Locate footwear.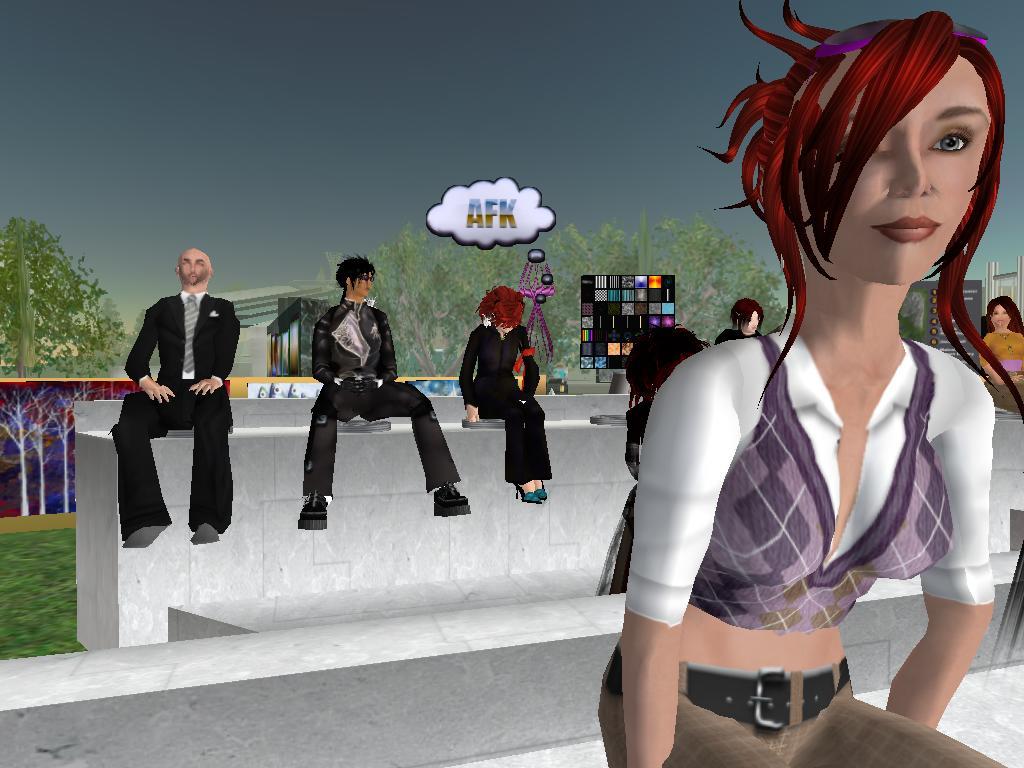
Bounding box: [197,522,222,540].
